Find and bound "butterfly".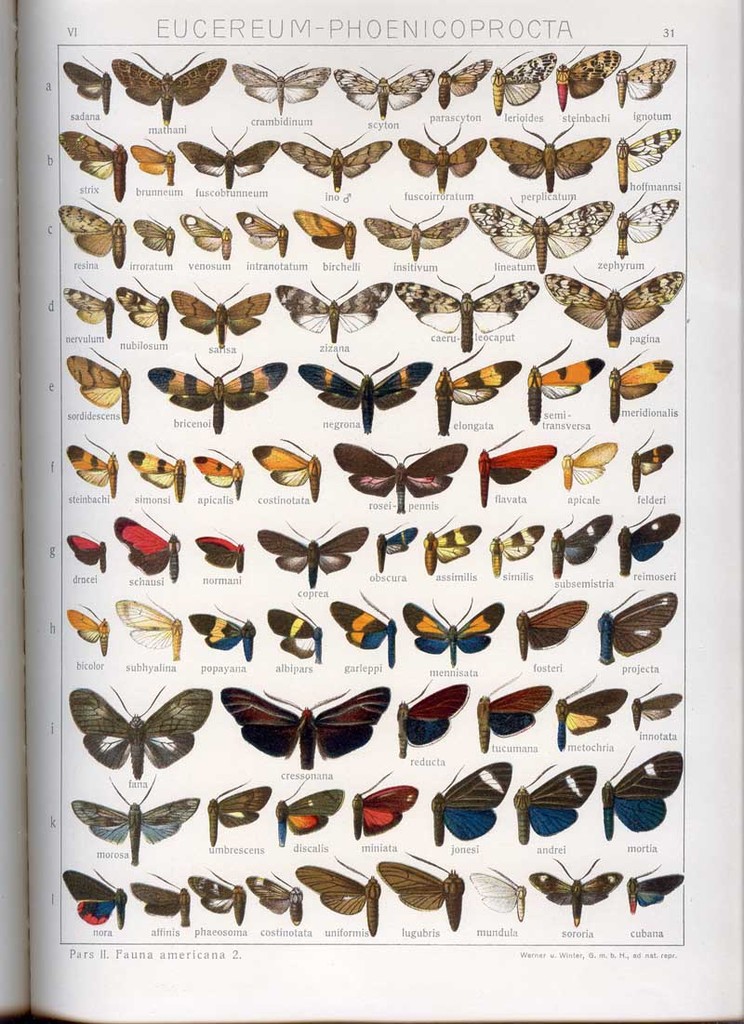
Bound: left=191, top=606, right=258, bottom=658.
